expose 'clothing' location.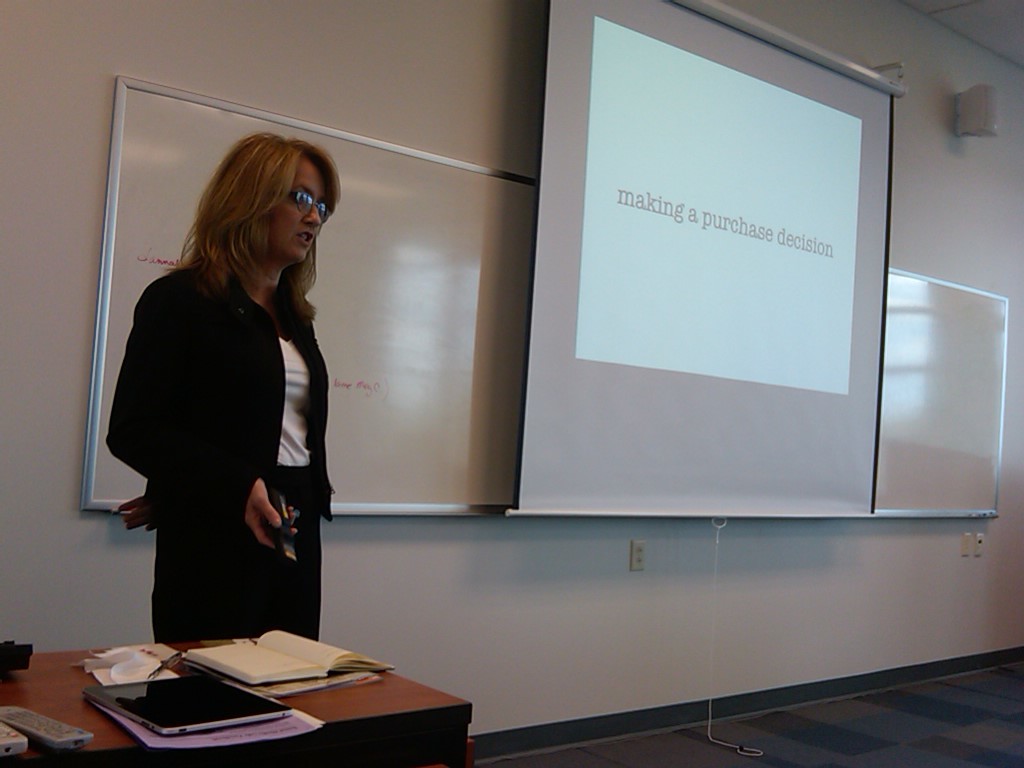
Exposed at l=151, t=250, r=334, b=645.
